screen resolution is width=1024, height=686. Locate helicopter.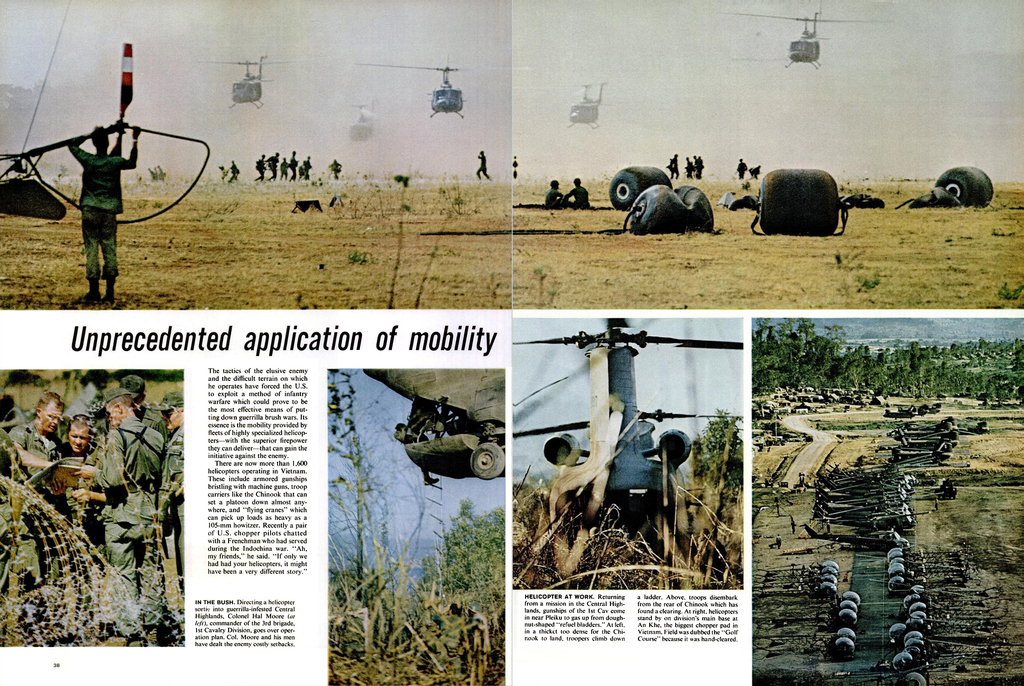
x1=511, y1=319, x2=742, y2=550.
